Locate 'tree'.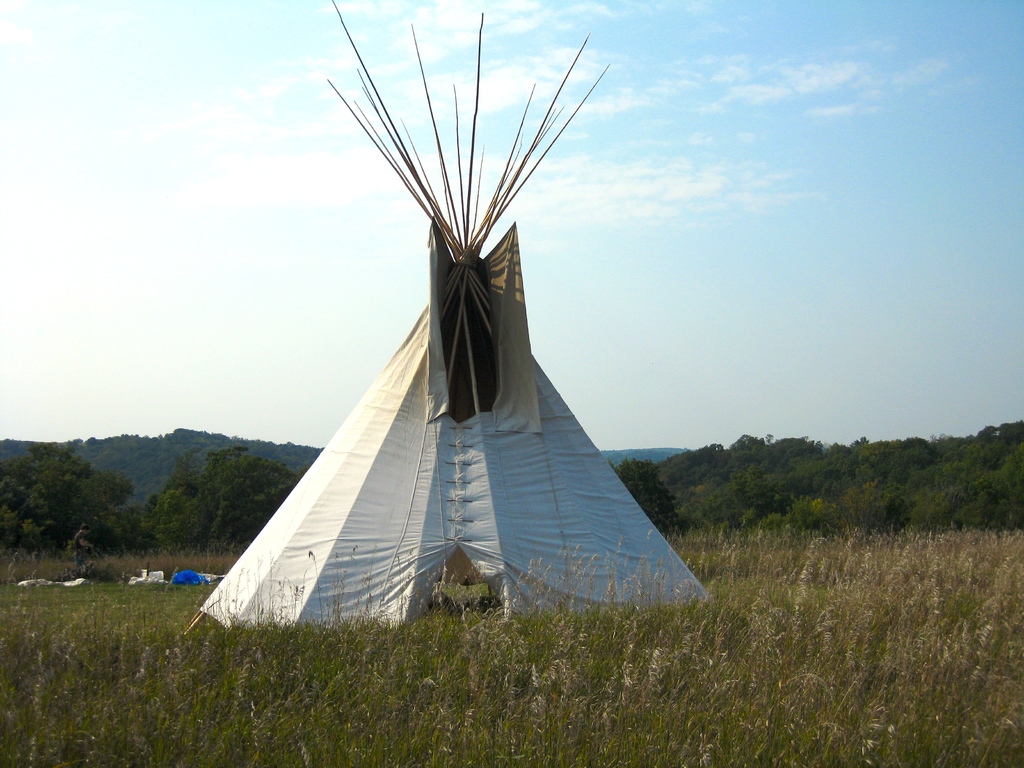
Bounding box: box=[0, 433, 138, 559].
